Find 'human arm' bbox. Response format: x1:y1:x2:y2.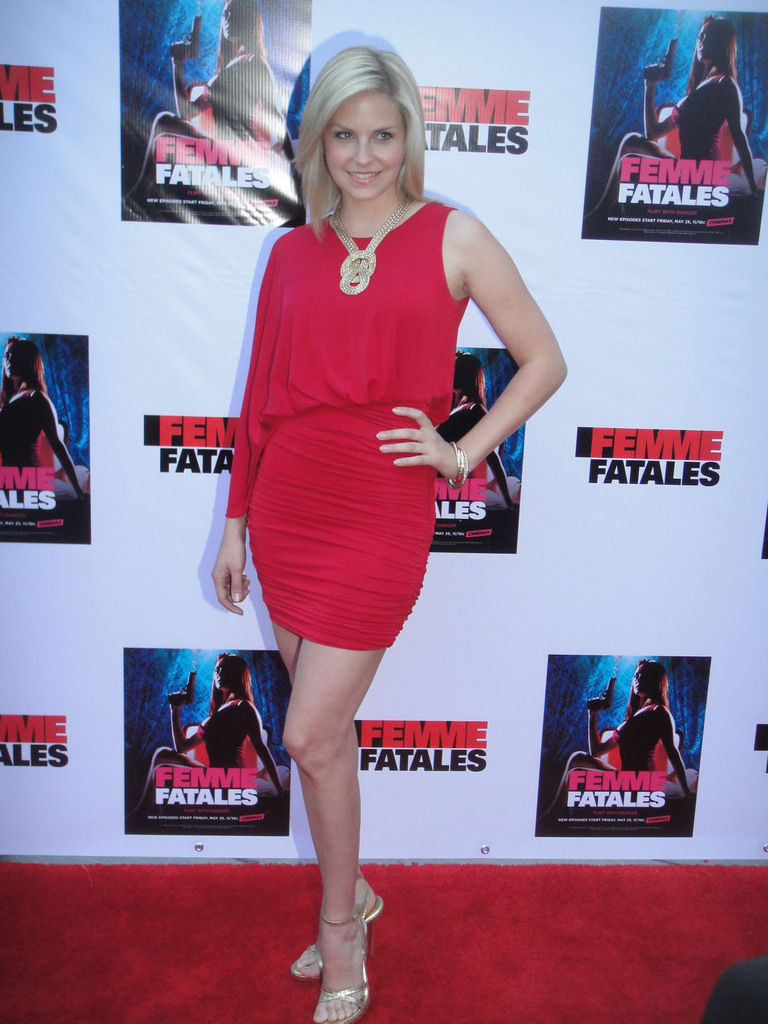
204:239:296:614.
